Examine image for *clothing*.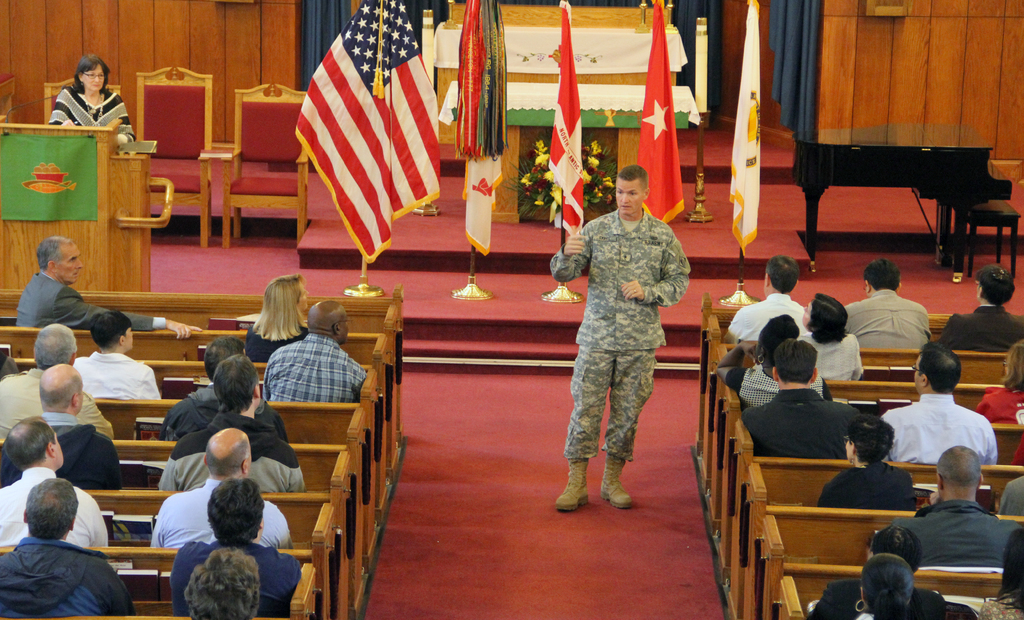
Examination result: [844,296,932,354].
